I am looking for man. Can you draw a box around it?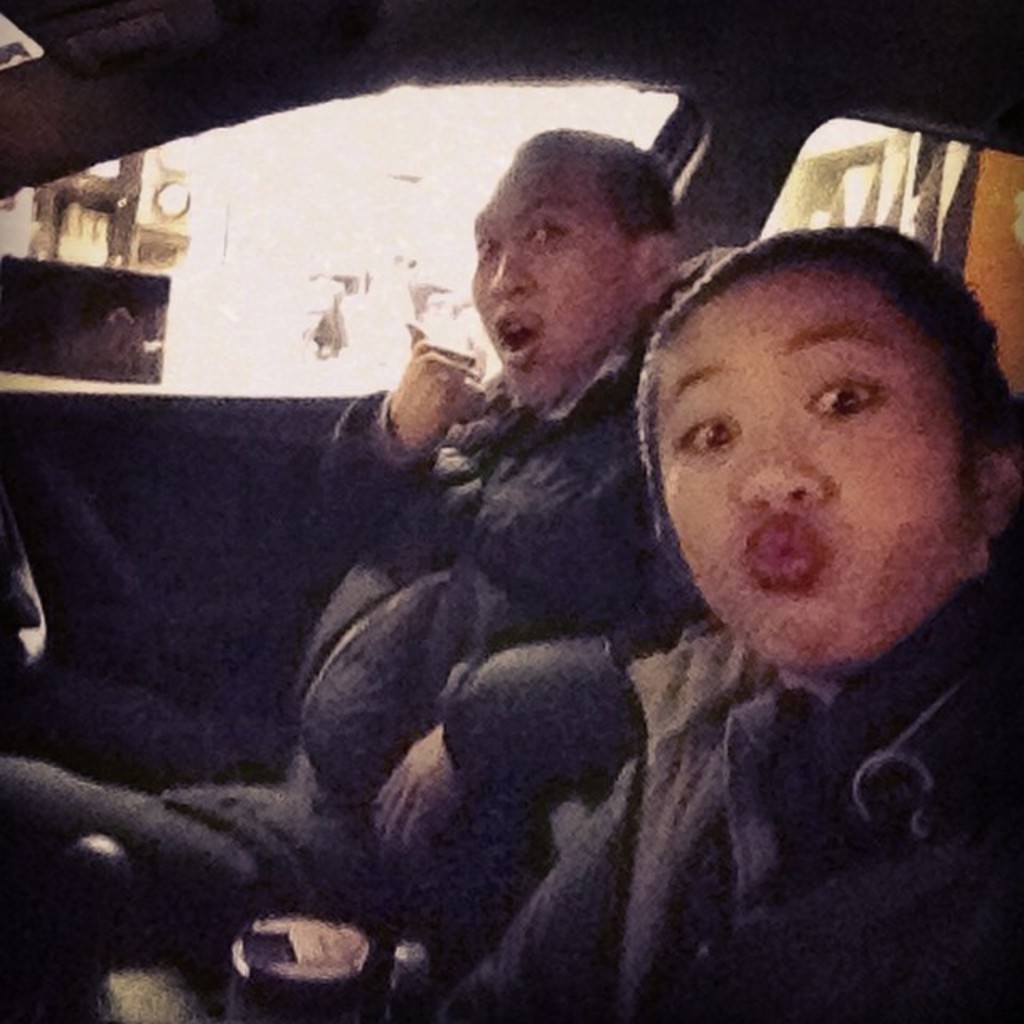
Sure, the bounding box is Rect(0, 112, 707, 949).
